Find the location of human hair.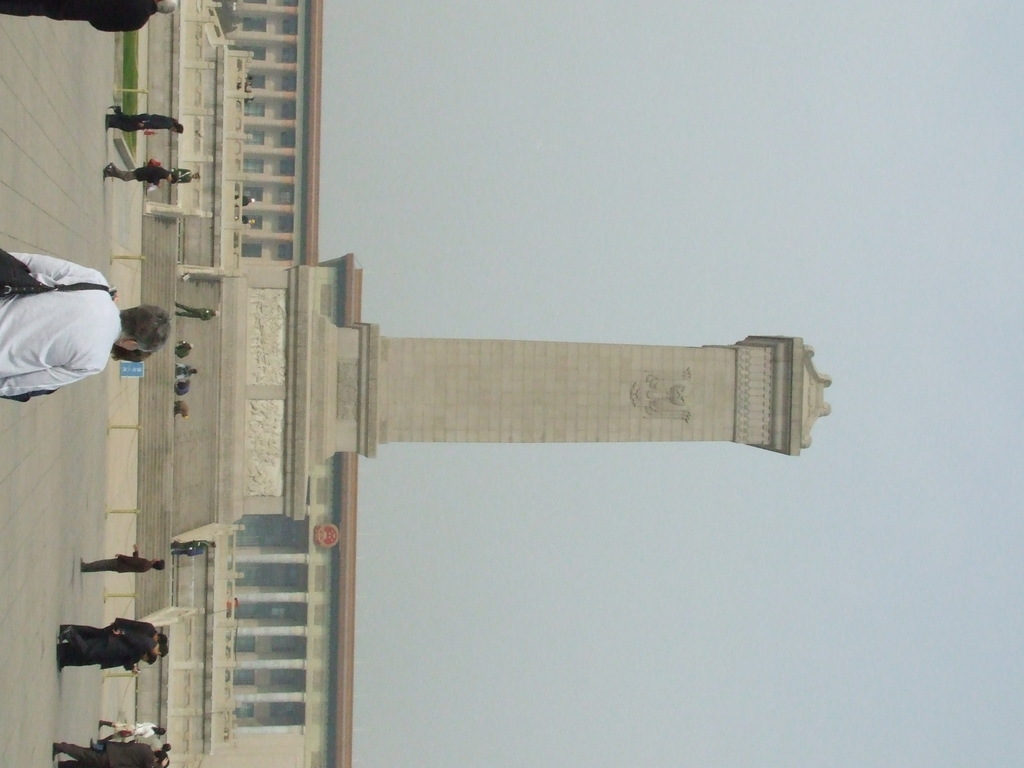
Location: rect(159, 643, 170, 659).
